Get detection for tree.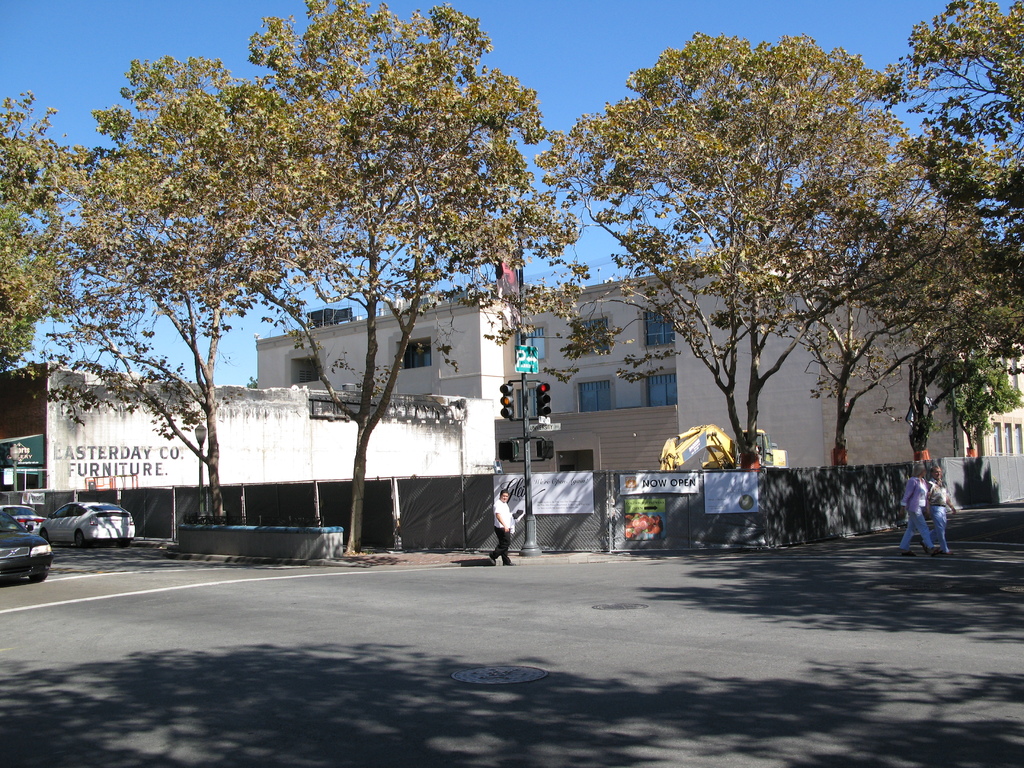
Detection: <box>906,320,1023,463</box>.
